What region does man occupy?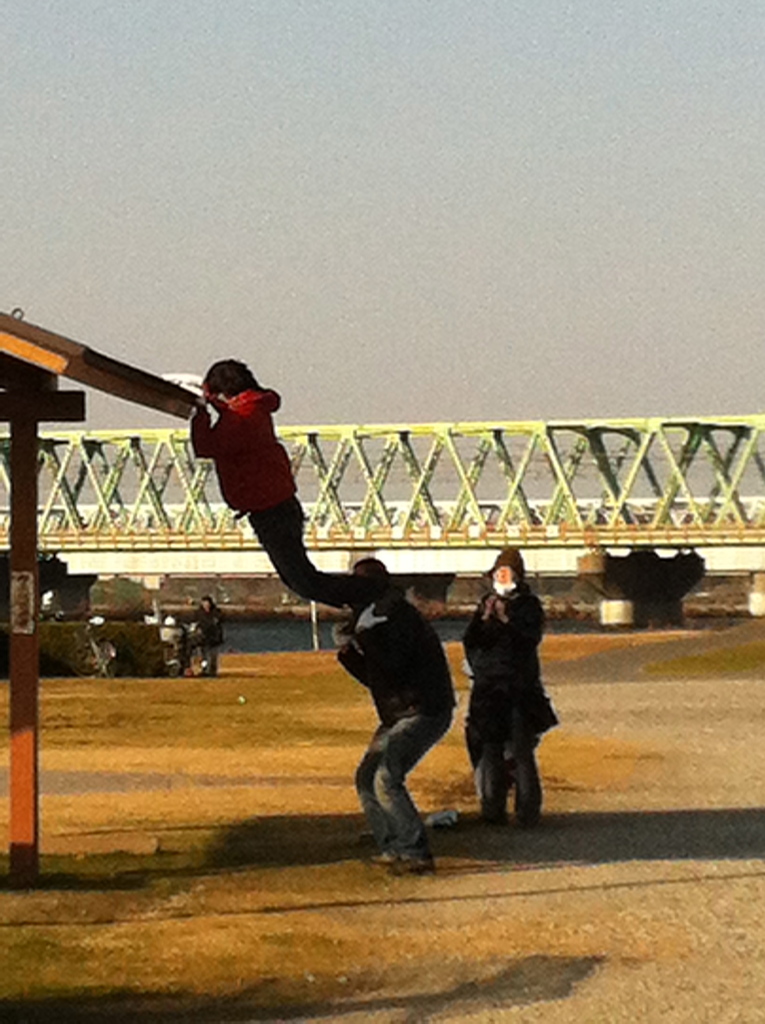
locate(322, 540, 452, 868).
